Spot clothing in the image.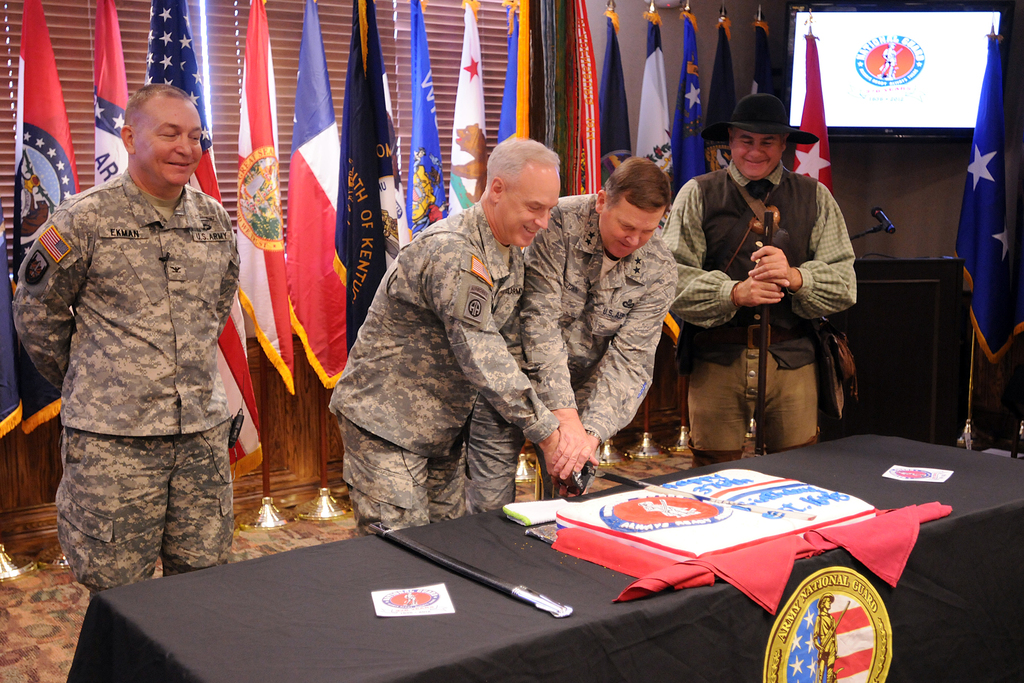
clothing found at {"x1": 658, "y1": 159, "x2": 858, "y2": 450}.
